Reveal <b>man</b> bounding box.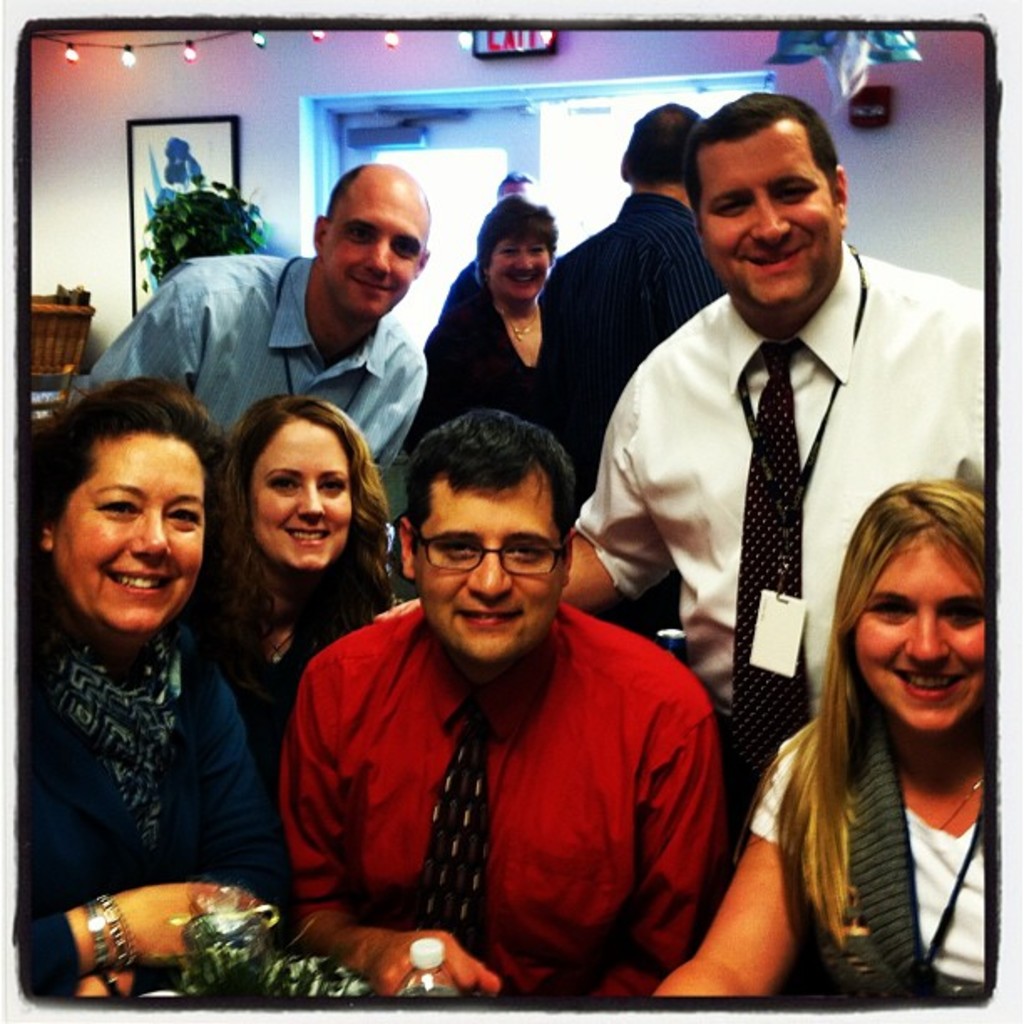
Revealed: crop(371, 95, 987, 863).
